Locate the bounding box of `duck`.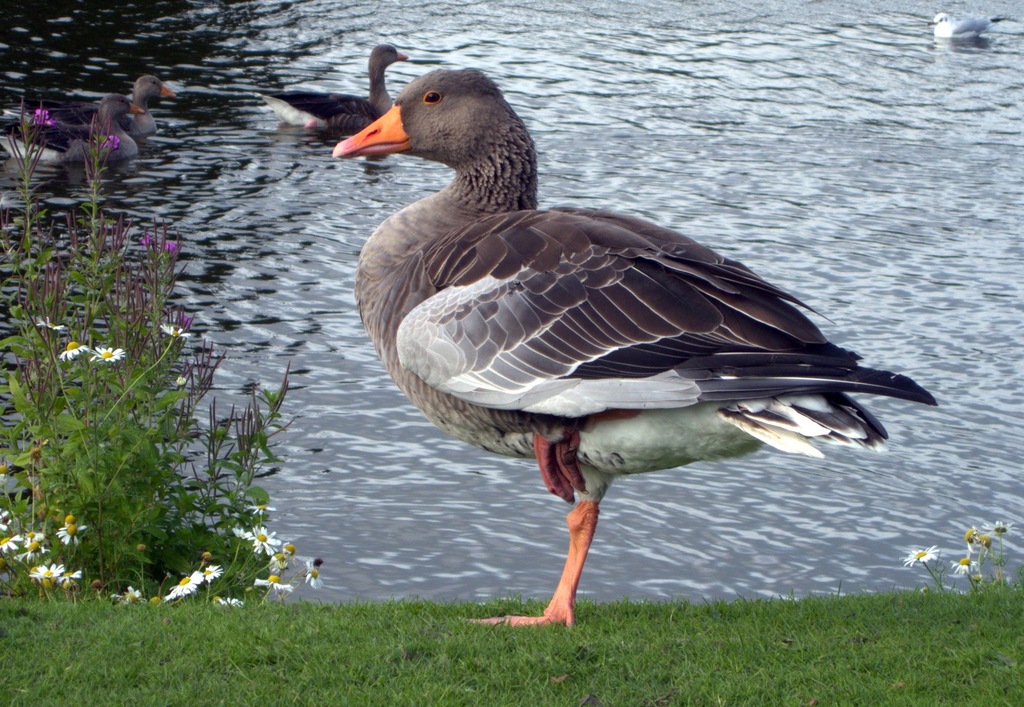
Bounding box: l=36, t=68, r=180, b=144.
